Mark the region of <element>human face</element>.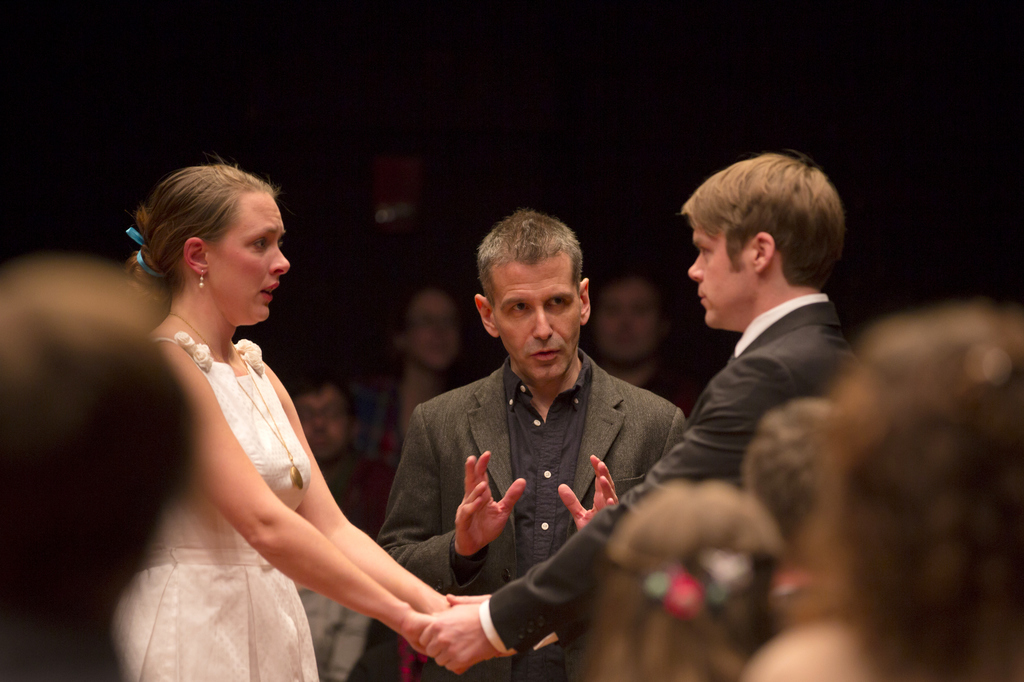
Region: bbox(492, 251, 579, 383).
